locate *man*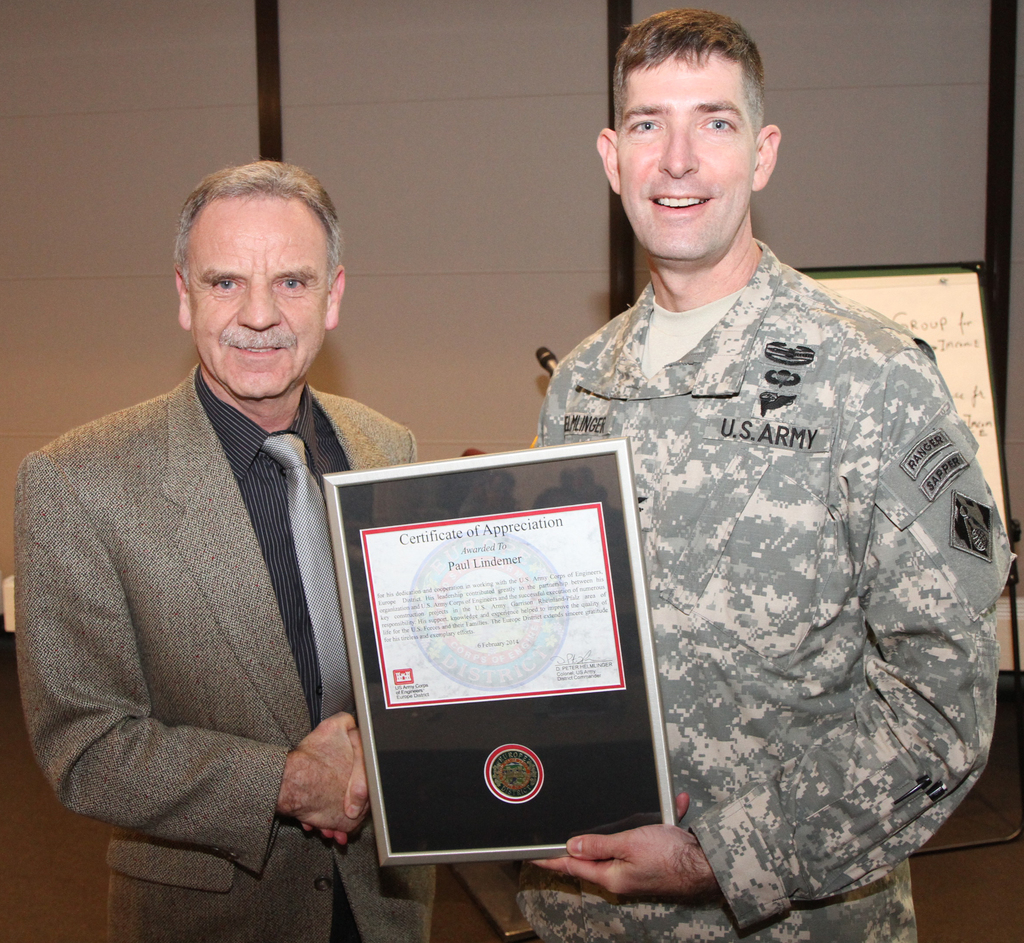
Rect(30, 161, 419, 926)
